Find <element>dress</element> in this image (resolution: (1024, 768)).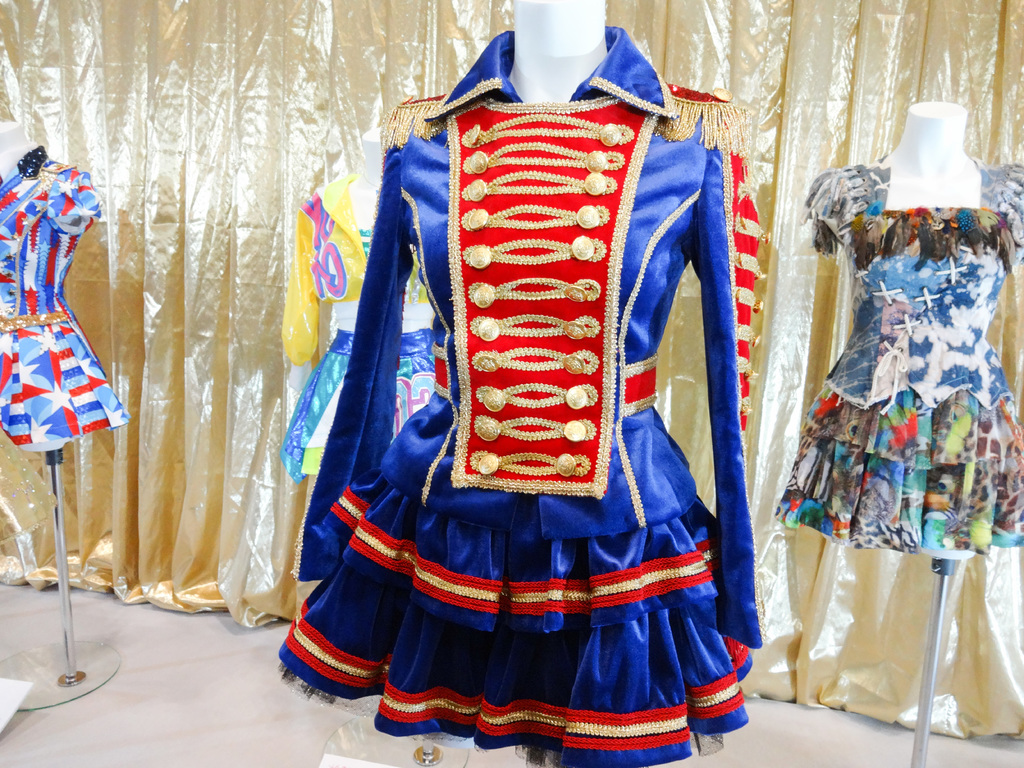
(276, 26, 768, 767).
